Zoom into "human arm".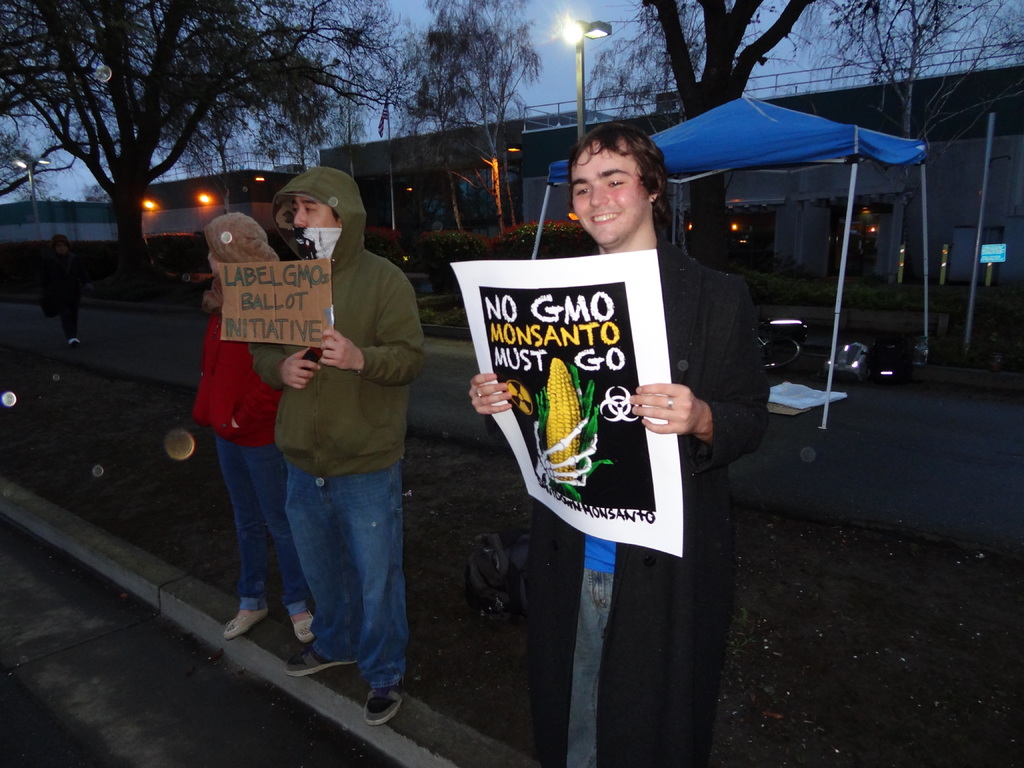
Zoom target: 319,265,429,393.
